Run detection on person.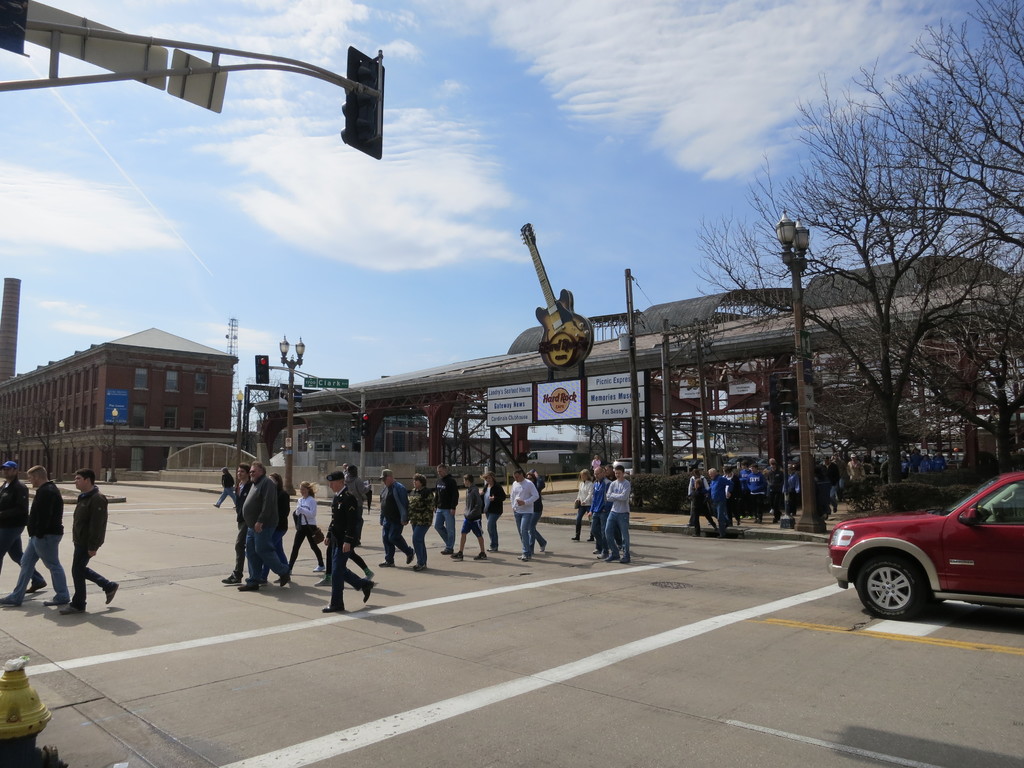
Result: (0, 463, 46, 593).
